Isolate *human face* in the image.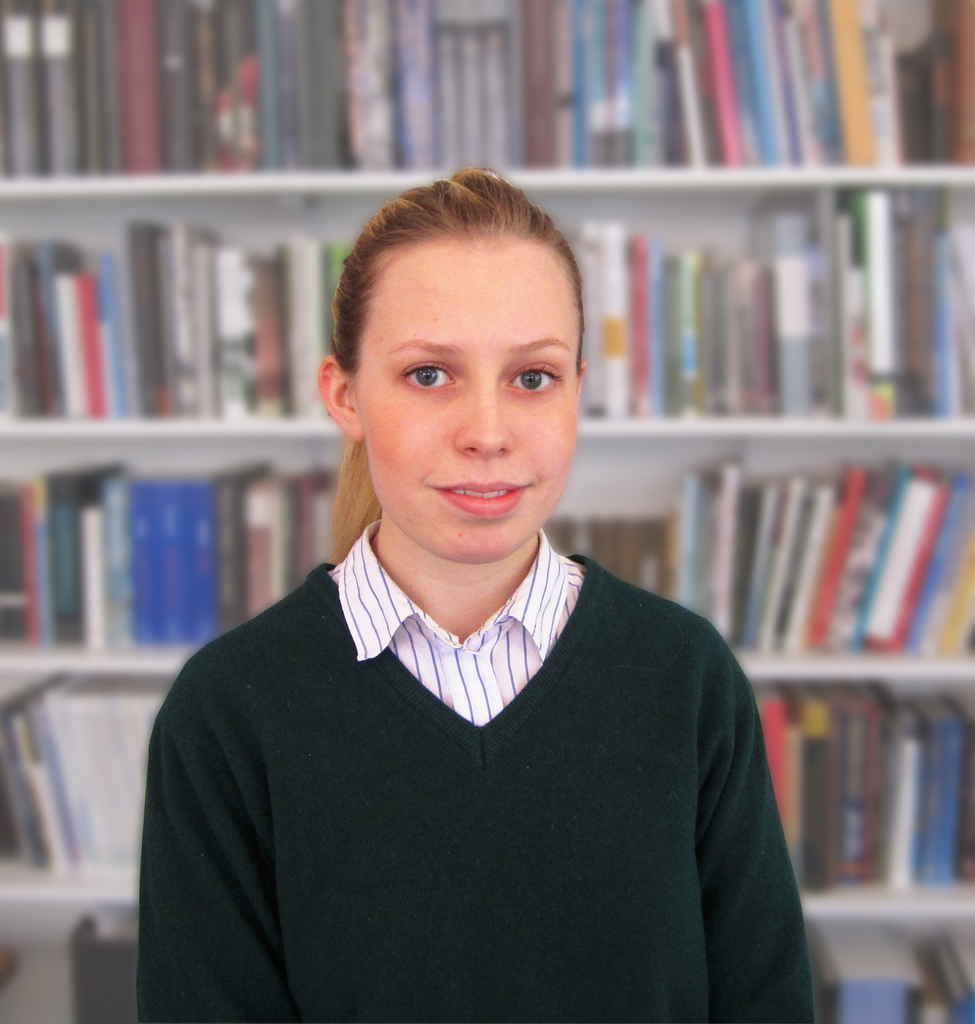
Isolated region: [362,239,582,566].
